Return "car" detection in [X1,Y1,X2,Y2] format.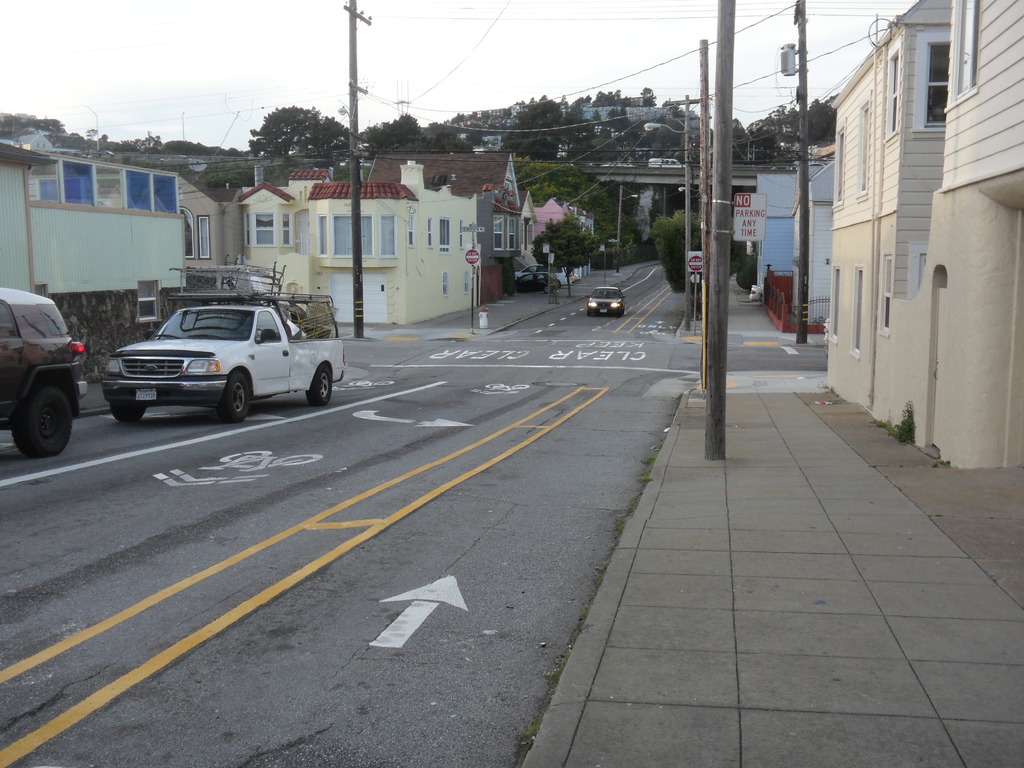
[0,285,88,454].
